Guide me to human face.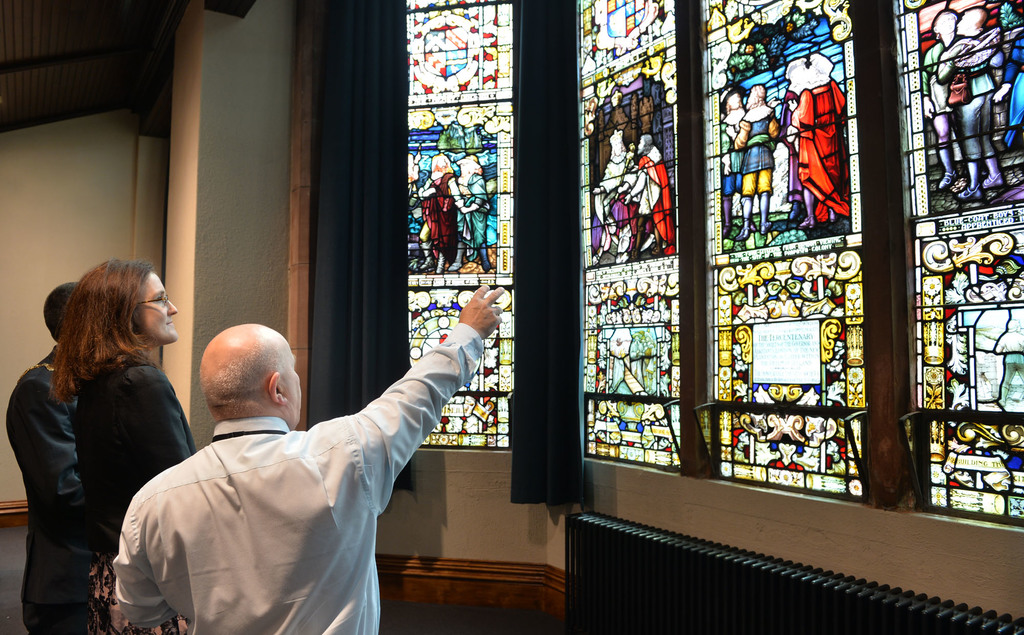
Guidance: box(277, 345, 314, 433).
